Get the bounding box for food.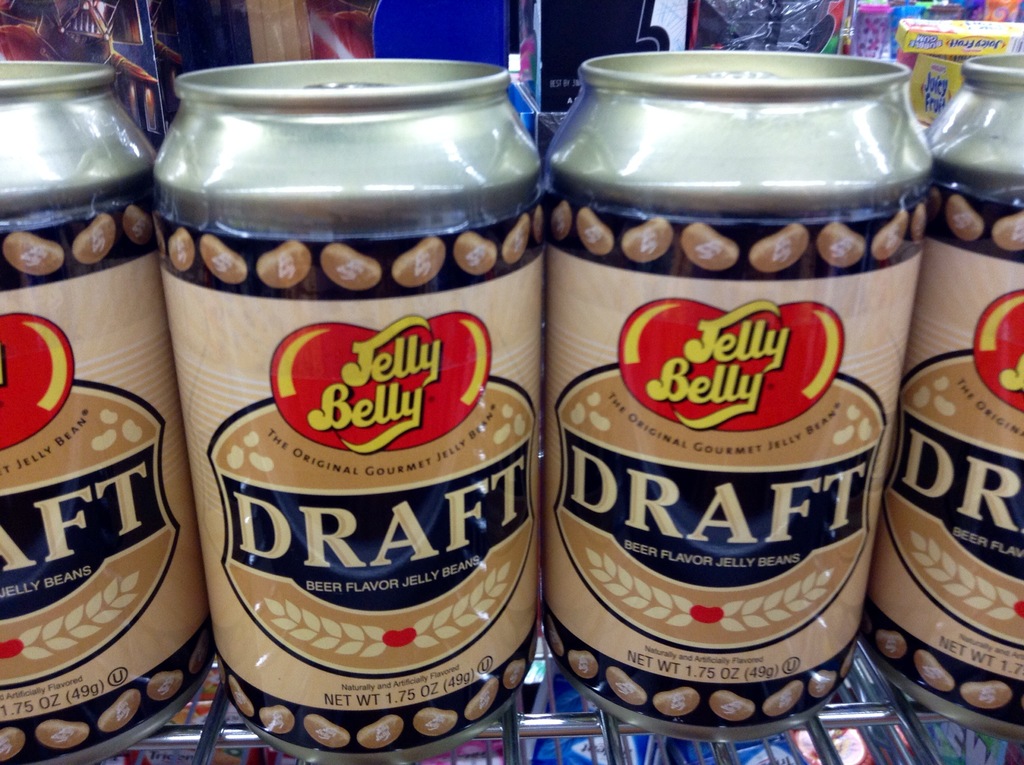
box=[993, 212, 1023, 253].
